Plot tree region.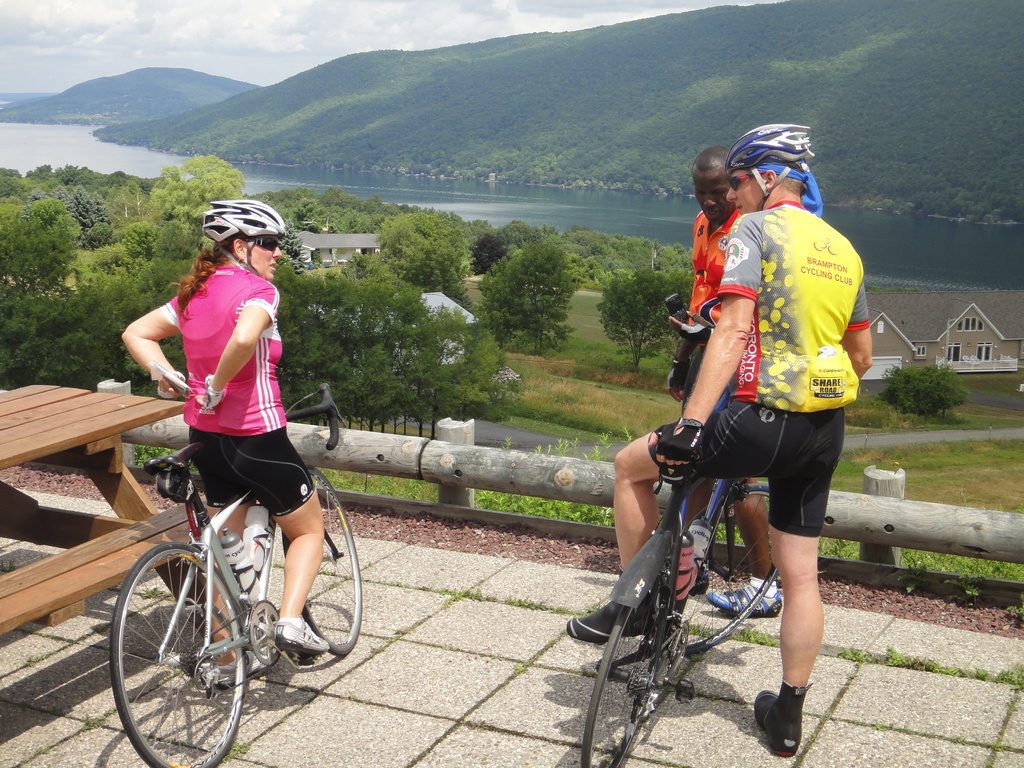
Plotted at x1=291, y1=198, x2=330, y2=234.
